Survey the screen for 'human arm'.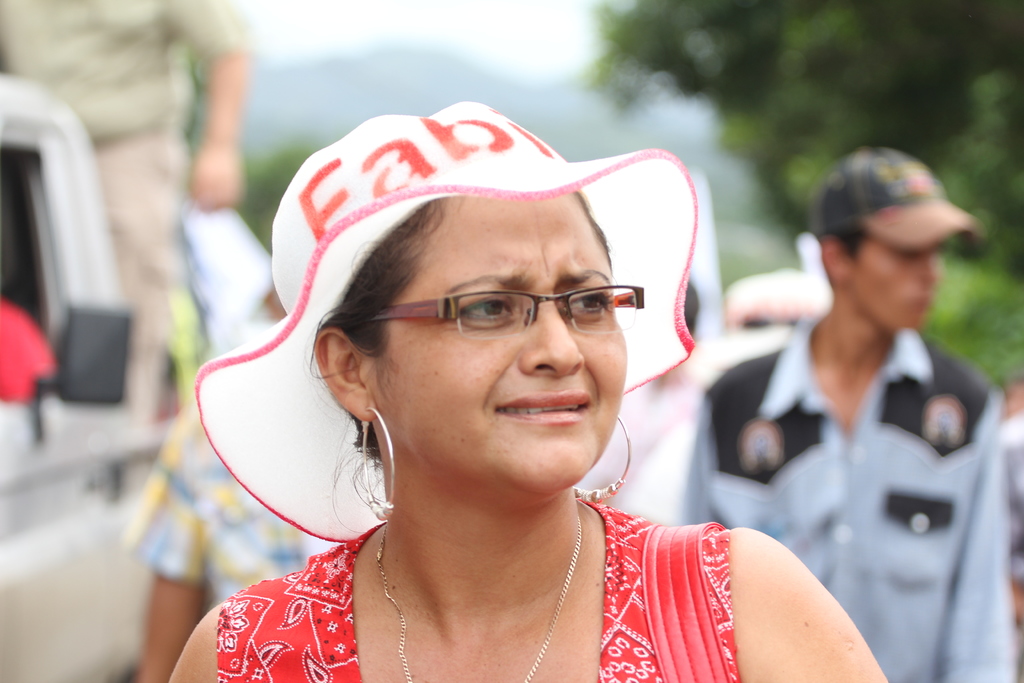
Survey found: (x1=739, y1=521, x2=890, y2=682).
